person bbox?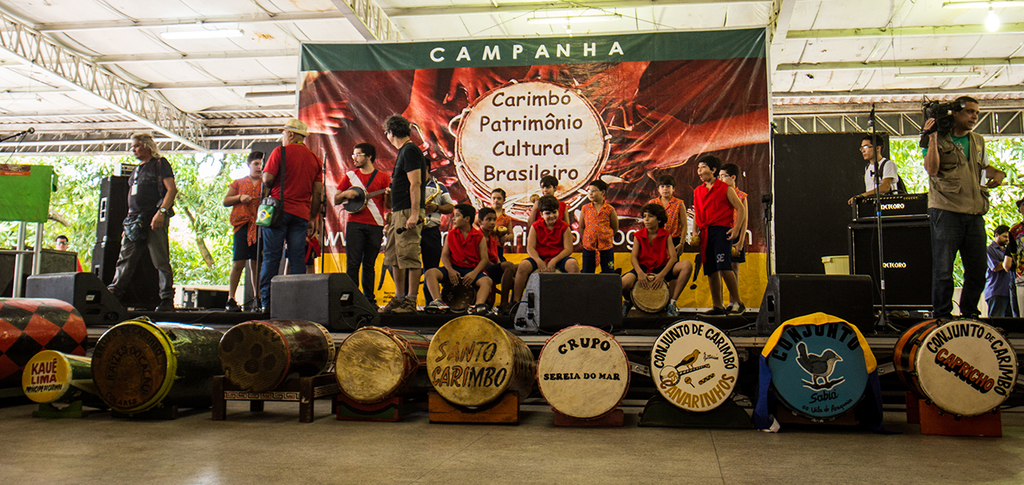
l=376, t=116, r=437, b=320
